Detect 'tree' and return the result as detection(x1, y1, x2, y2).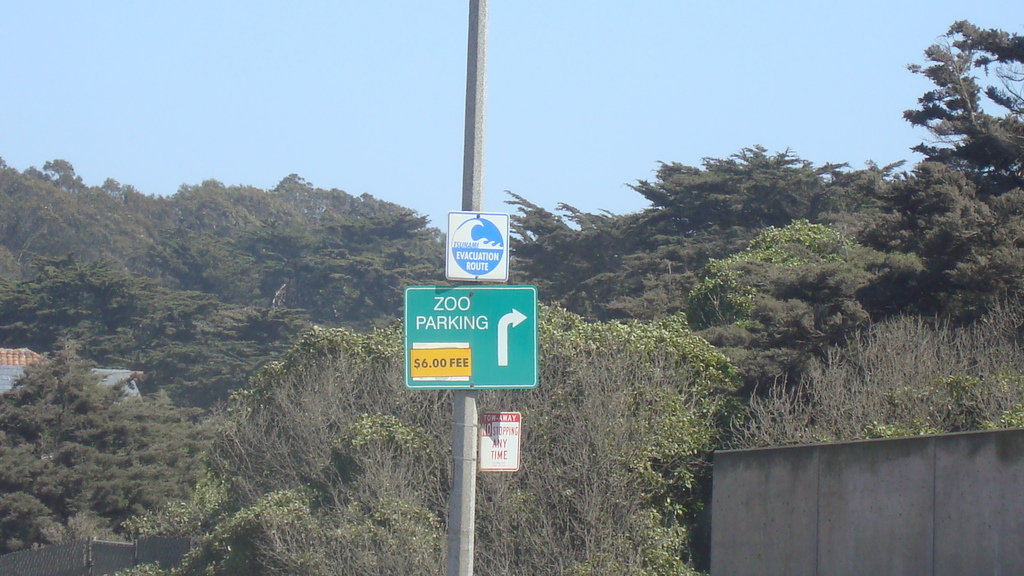
detection(77, 298, 312, 412).
